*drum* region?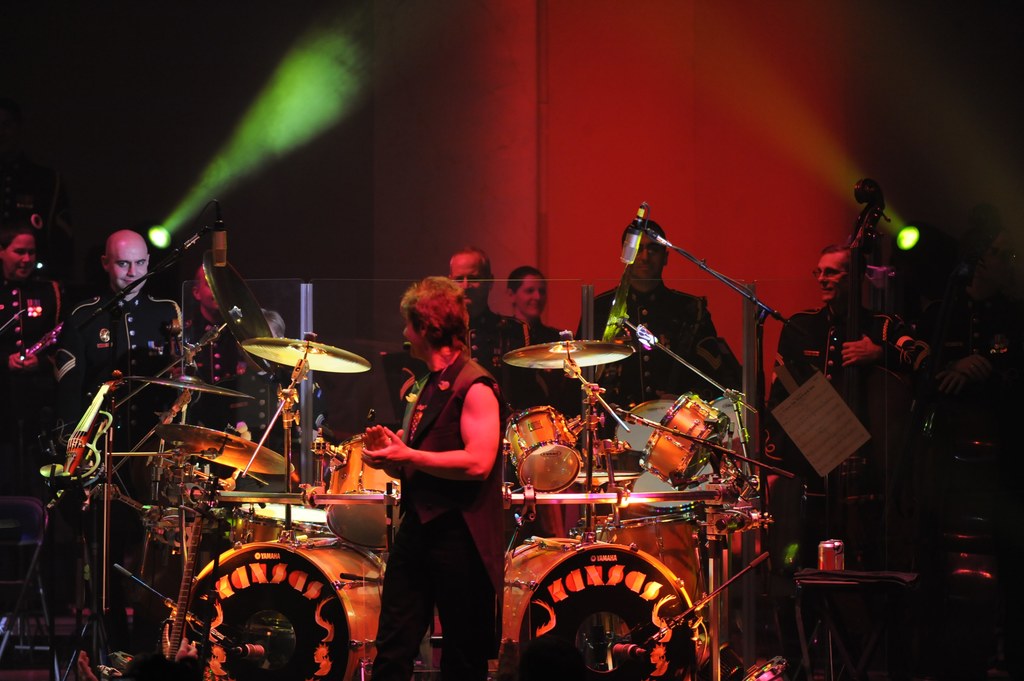
bbox=(578, 519, 711, 611)
